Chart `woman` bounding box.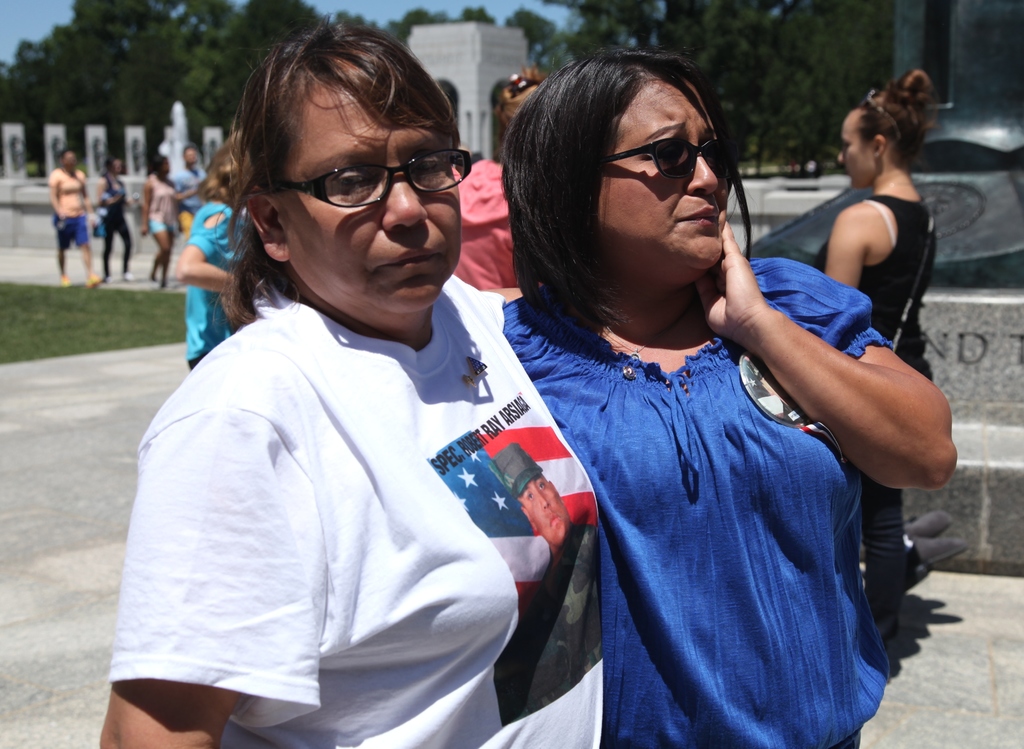
Charted: locate(815, 72, 940, 658).
